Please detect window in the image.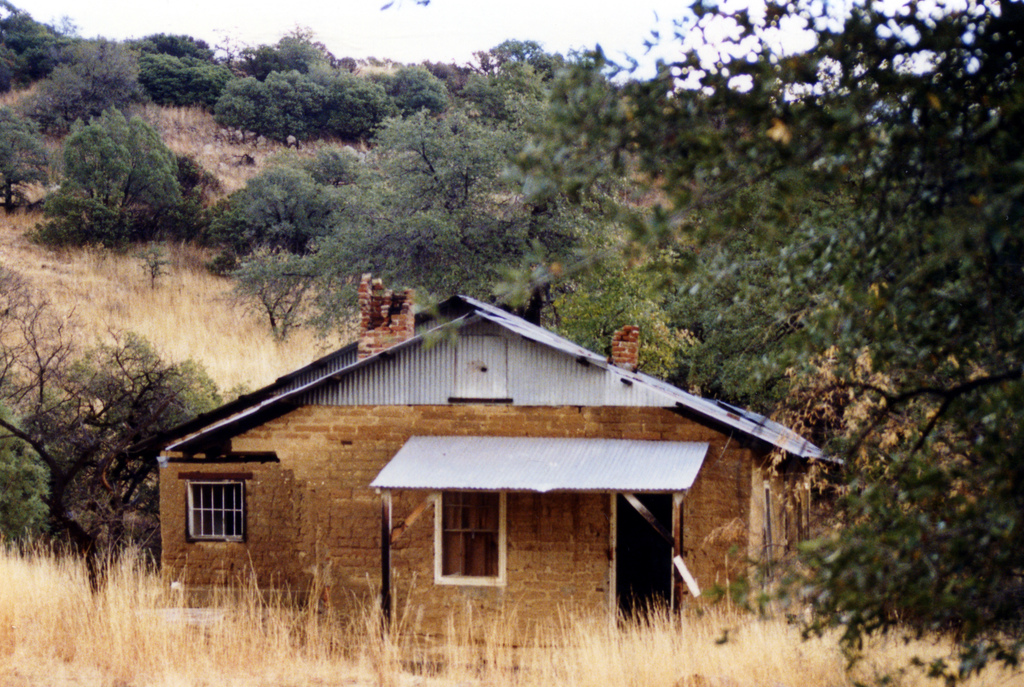
box(183, 477, 241, 537).
